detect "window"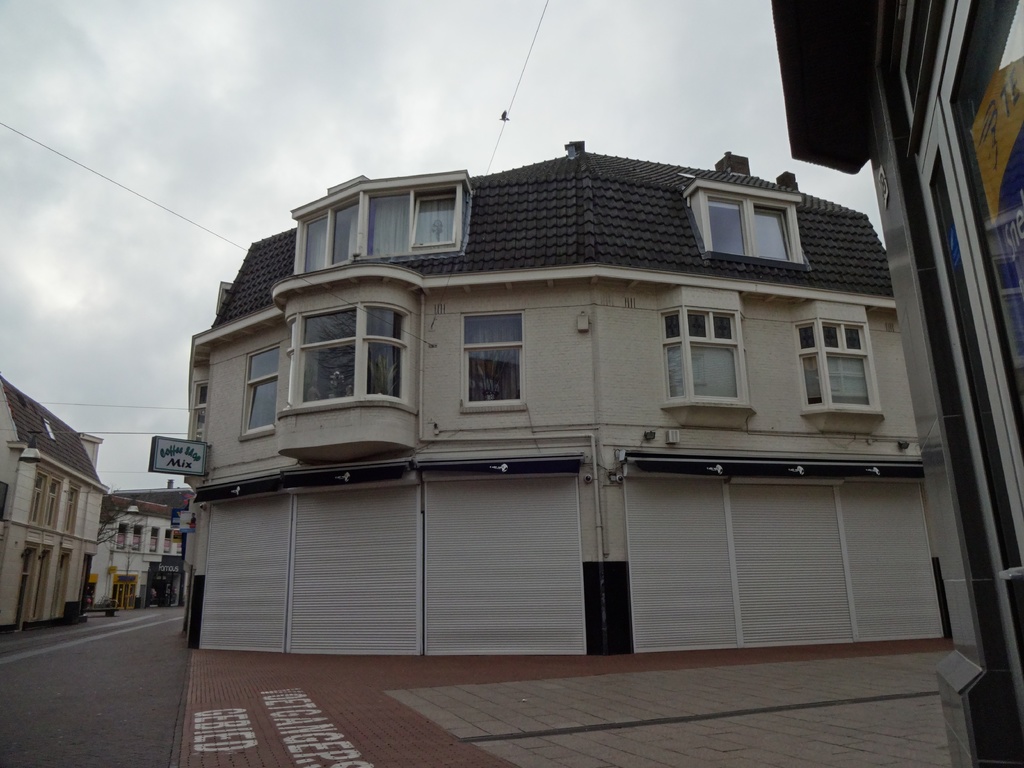
<bbox>465, 308, 532, 410</bbox>
